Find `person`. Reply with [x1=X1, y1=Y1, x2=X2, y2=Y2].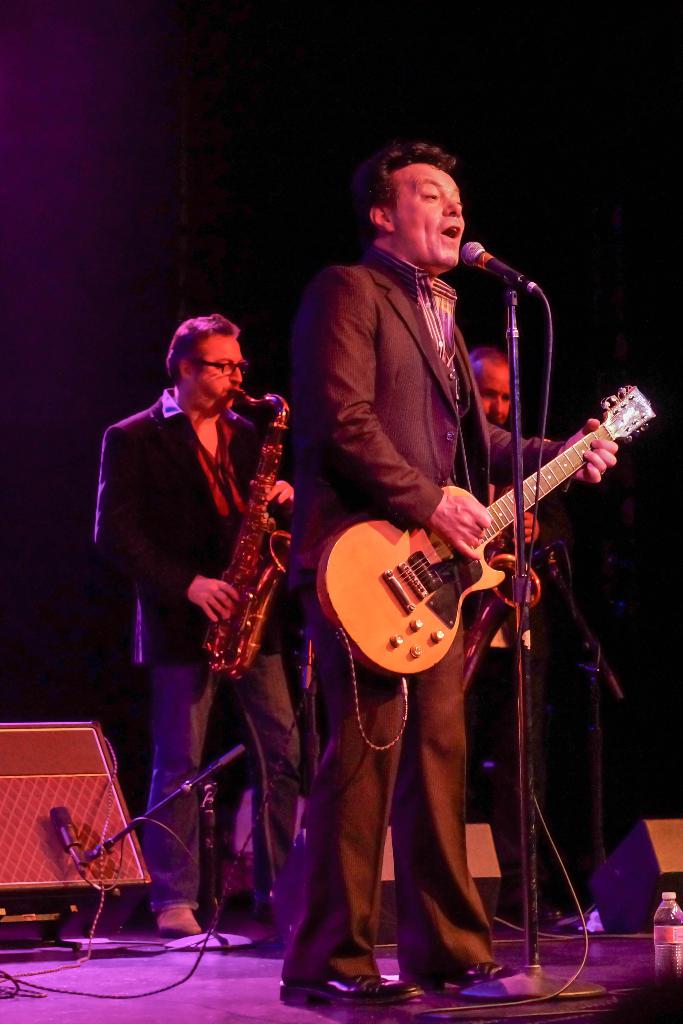
[x1=466, y1=344, x2=576, y2=926].
